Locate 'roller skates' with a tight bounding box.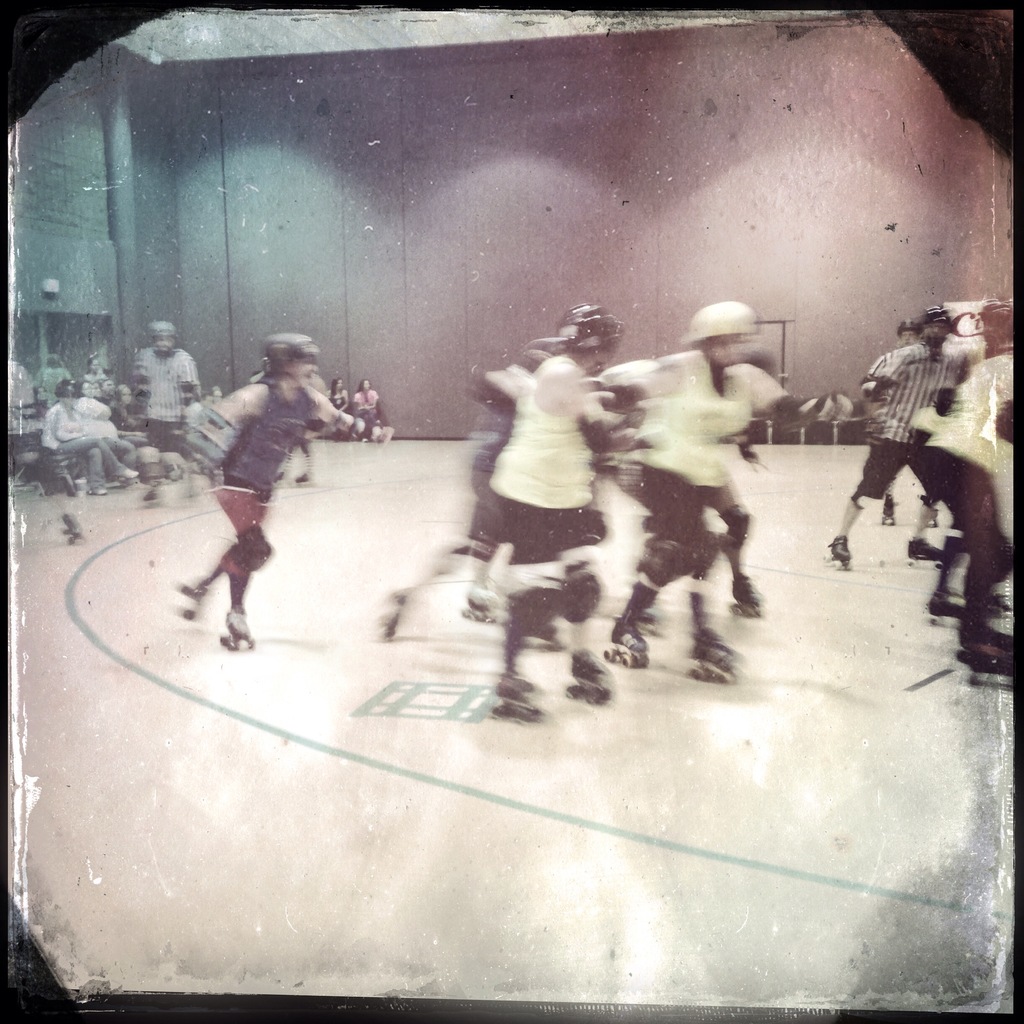
rect(490, 673, 544, 730).
